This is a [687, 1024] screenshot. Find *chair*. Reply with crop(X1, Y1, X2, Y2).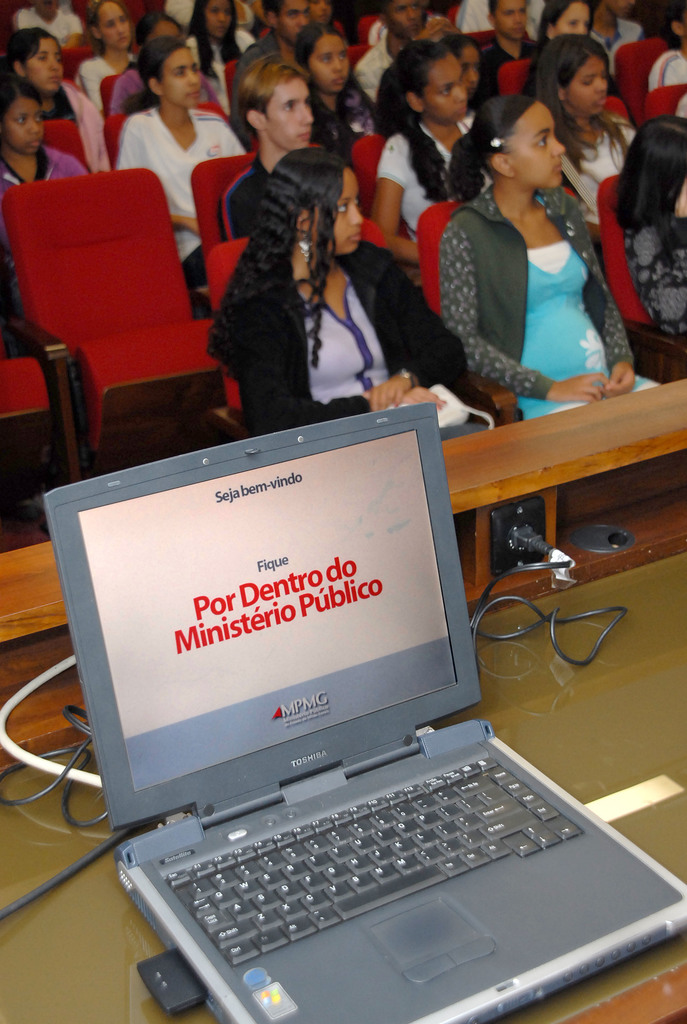
crop(494, 57, 537, 94).
